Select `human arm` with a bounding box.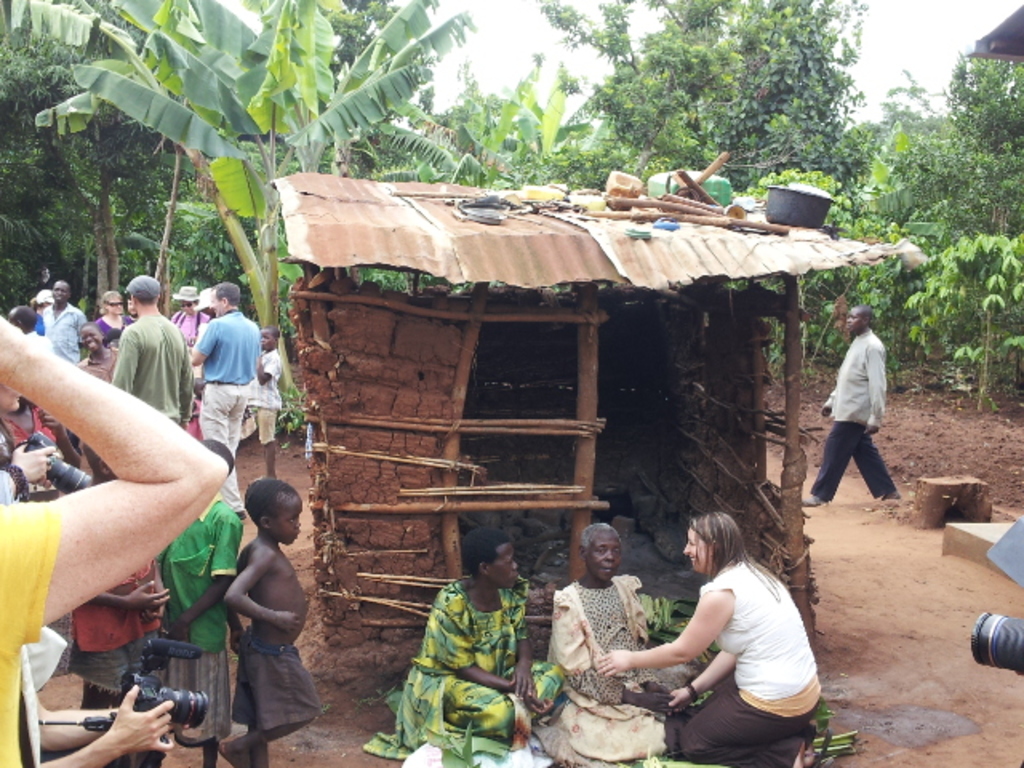
box(669, 650, 733, 709).
